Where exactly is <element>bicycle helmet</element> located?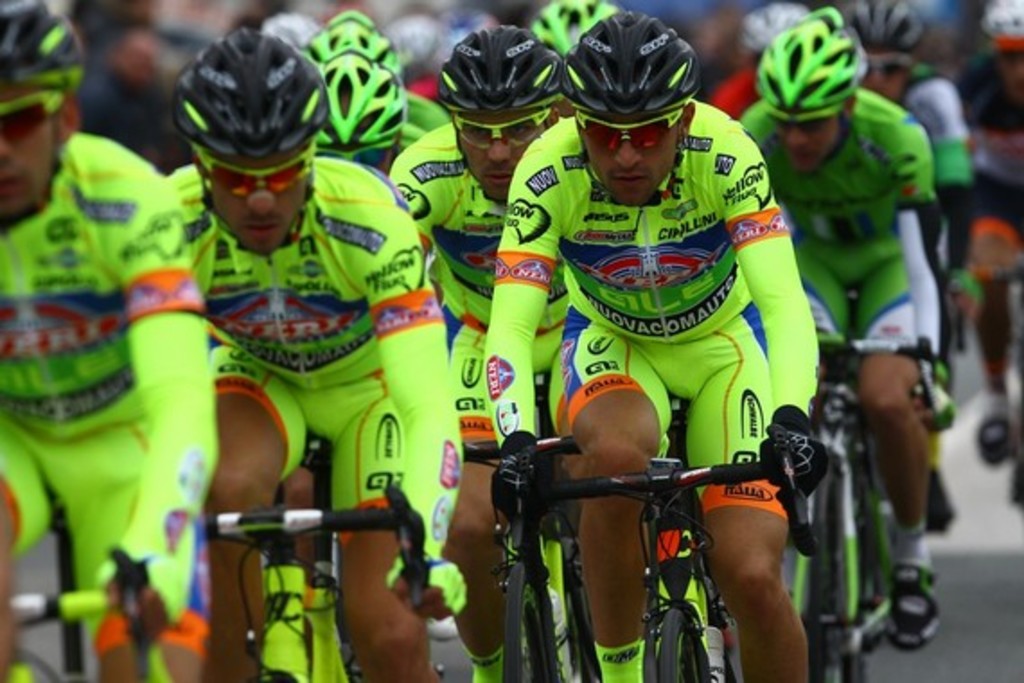
Its bounding box is <bbox>162, 31, 334, 164</bbox>.
